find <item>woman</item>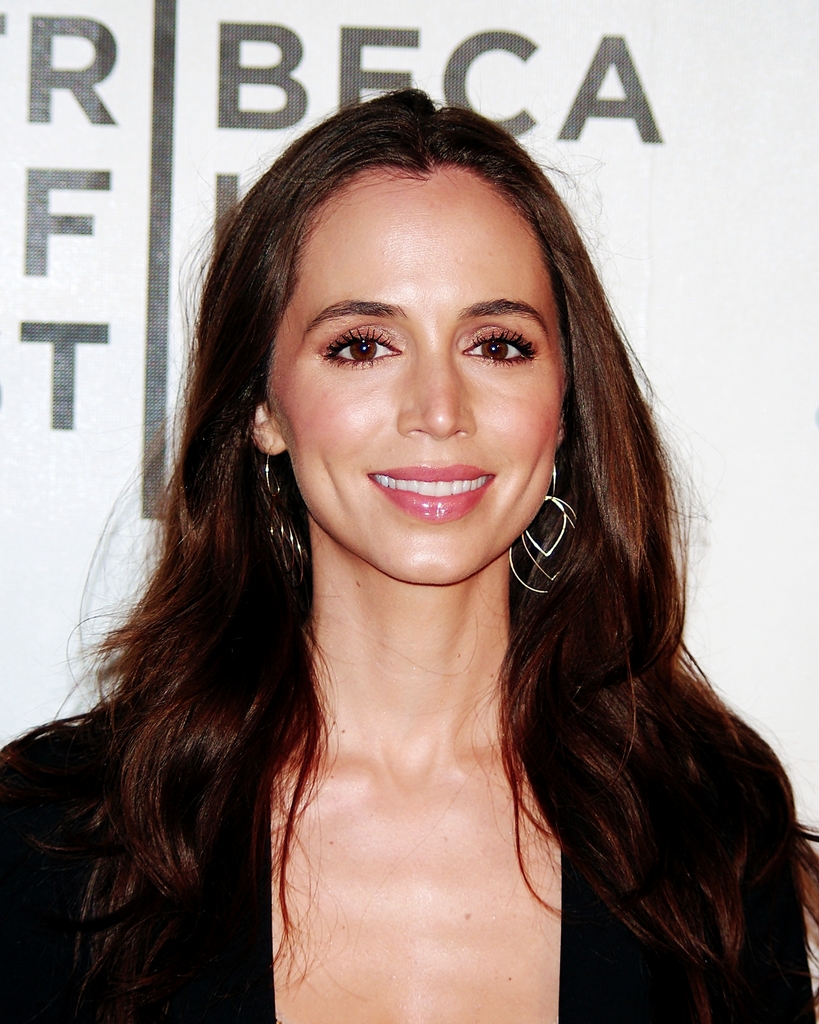
60,111,792,1023
